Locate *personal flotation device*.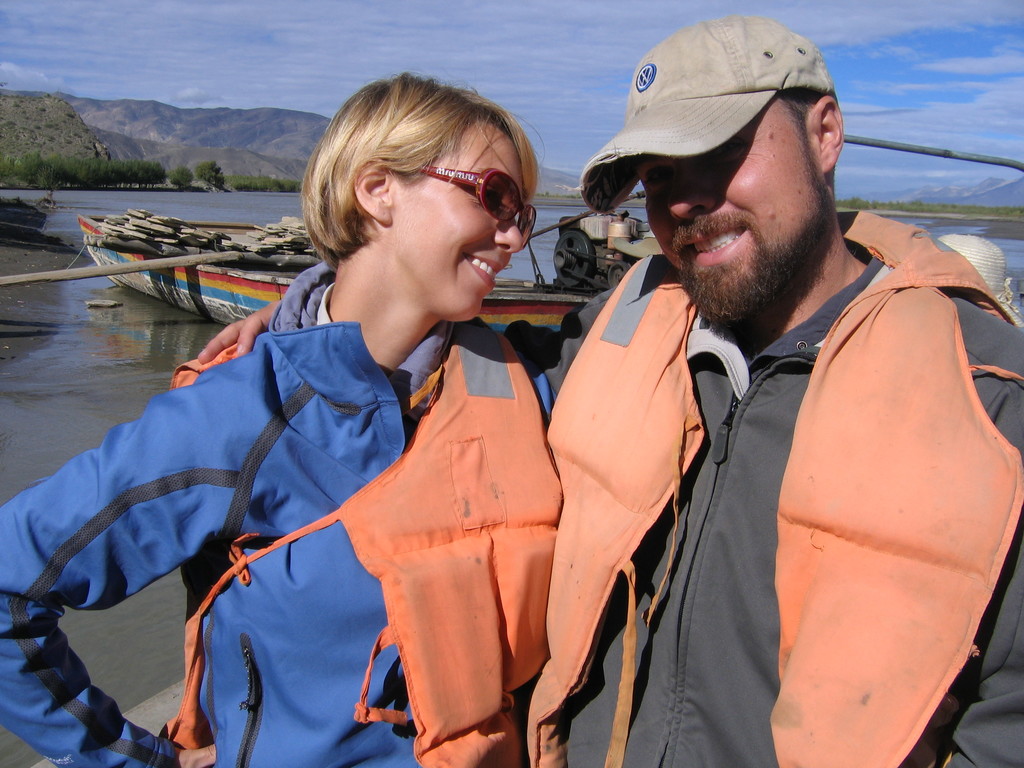
Bounding box: [520, 211, 1023, 767].
